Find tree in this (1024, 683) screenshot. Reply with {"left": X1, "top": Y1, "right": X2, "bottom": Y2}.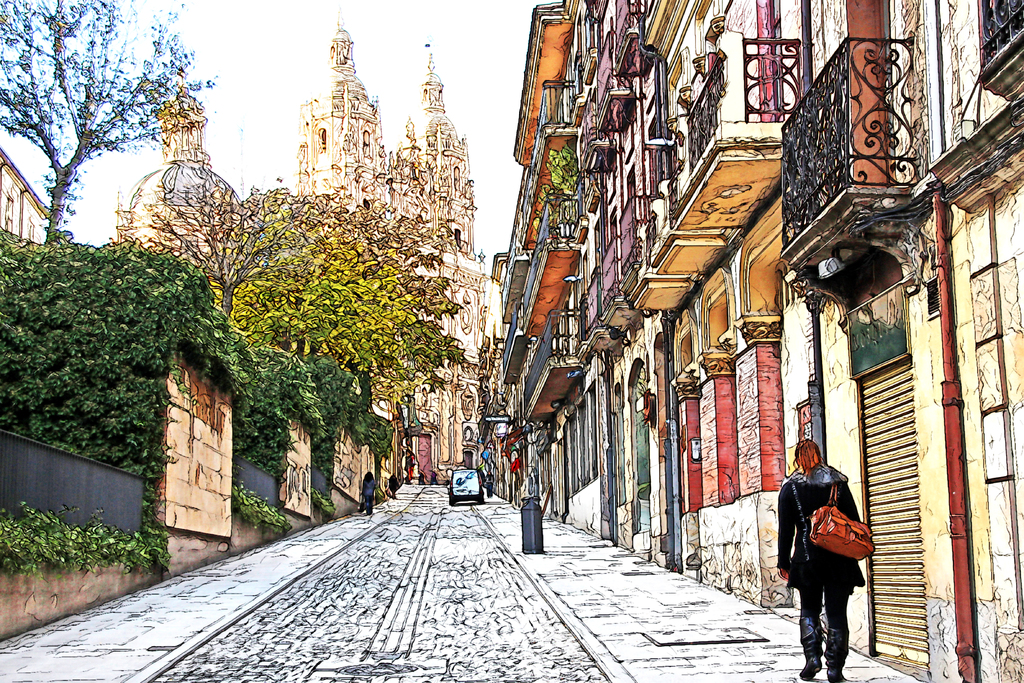
{"left": 213, "top": 184, "right": 468, "bottom": 415}.
